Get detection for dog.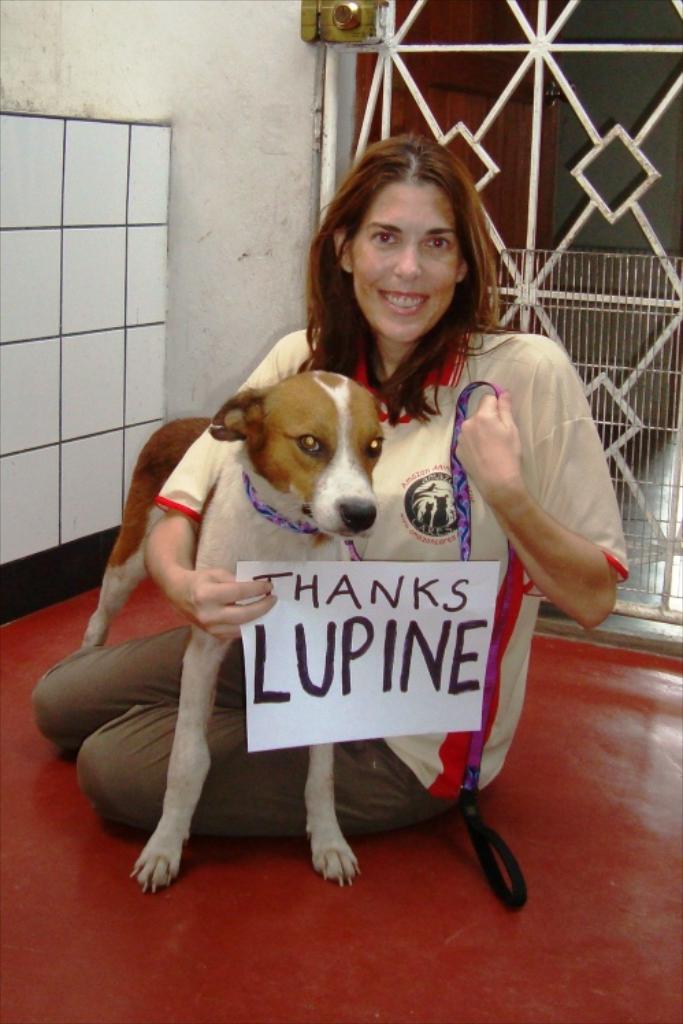
Detection: Rect(82, 370, 387, 899).
